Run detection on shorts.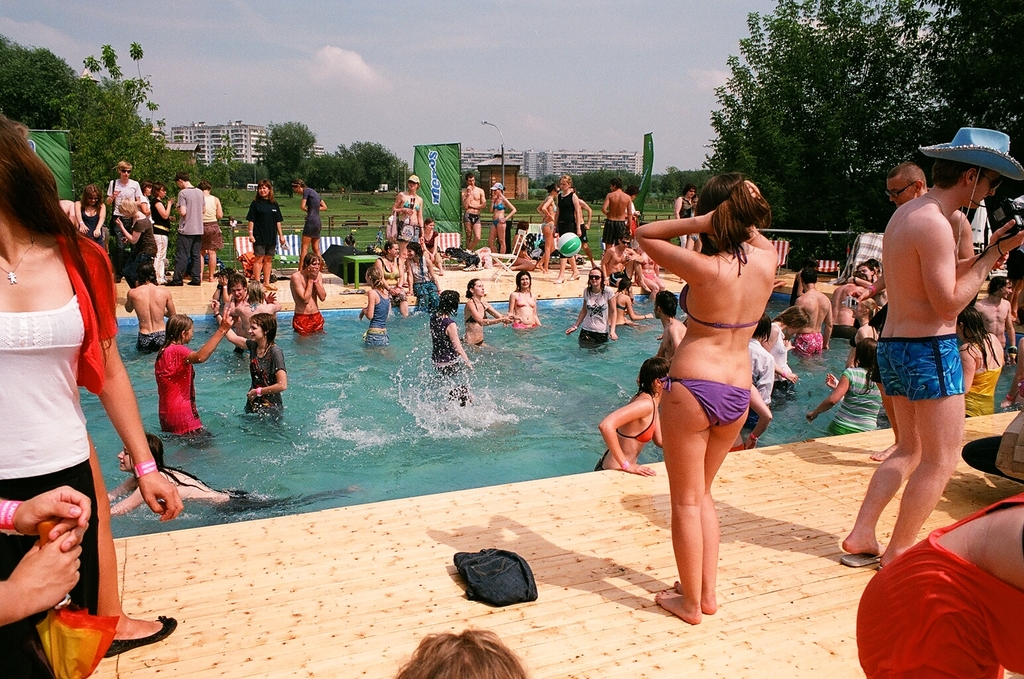
Result: crop(576, 334, 608, 349).
